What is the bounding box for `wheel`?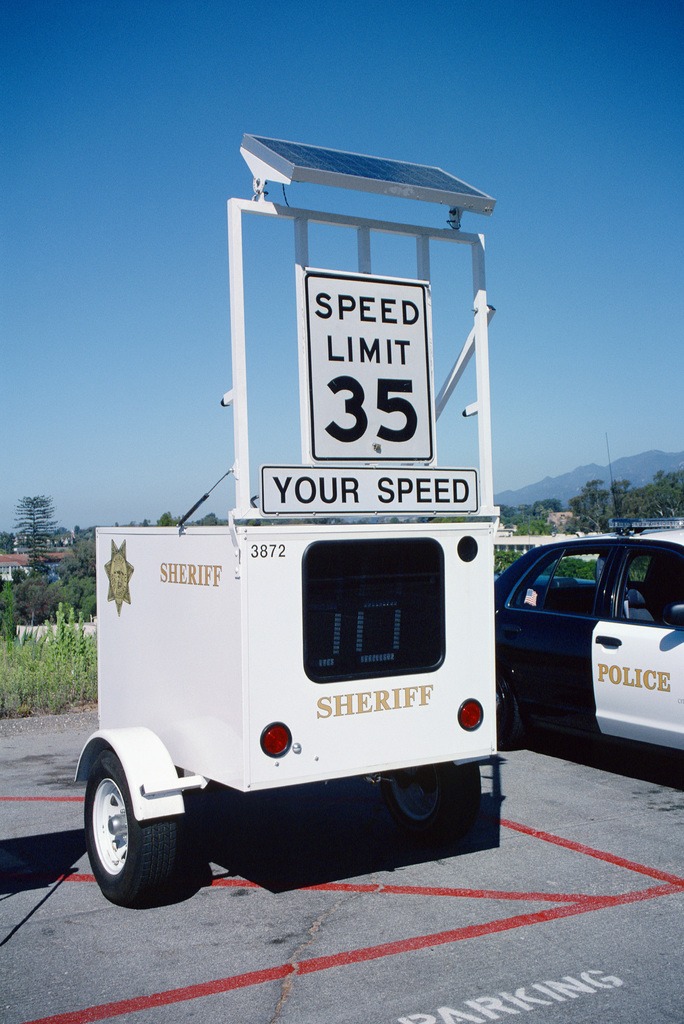
detection(66, 733, 179, 904).
